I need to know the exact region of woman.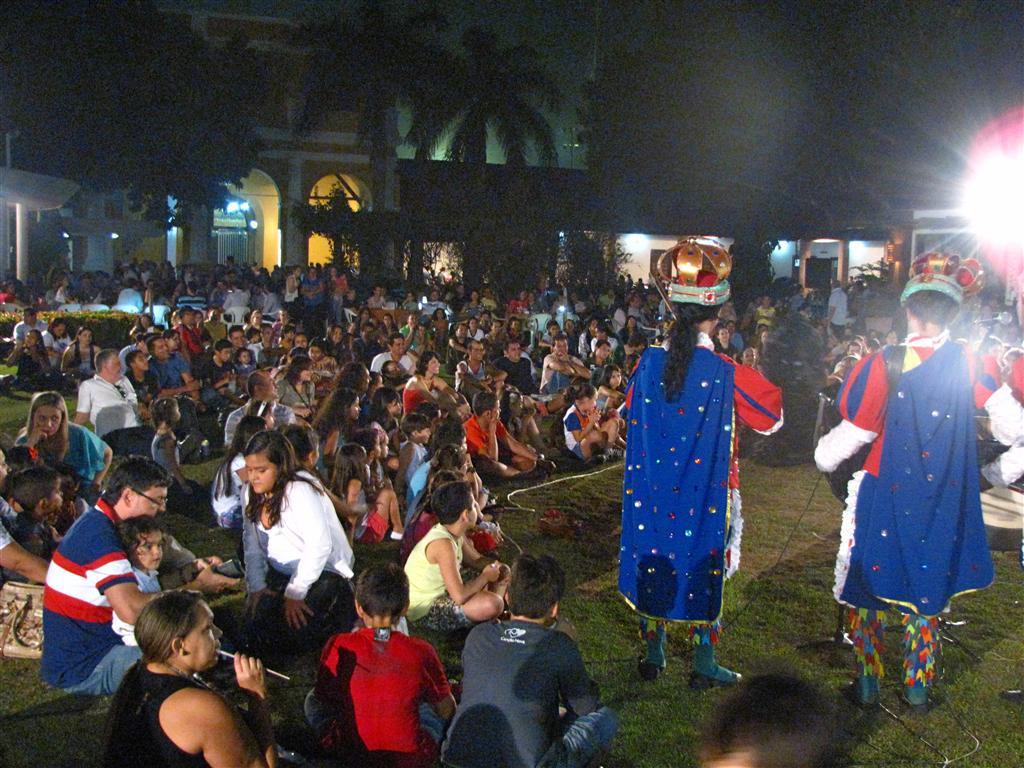
Region: <bbox>617, 249, 783, 691</bbox>.
